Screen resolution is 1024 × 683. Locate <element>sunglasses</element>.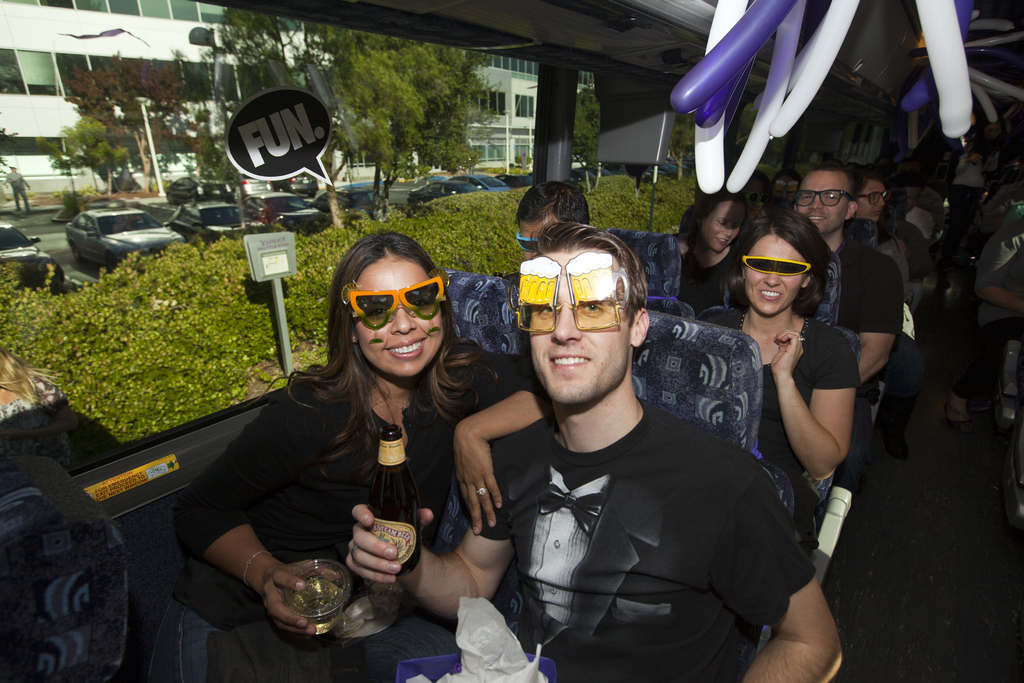
<box>509,249,631,332</box>.
